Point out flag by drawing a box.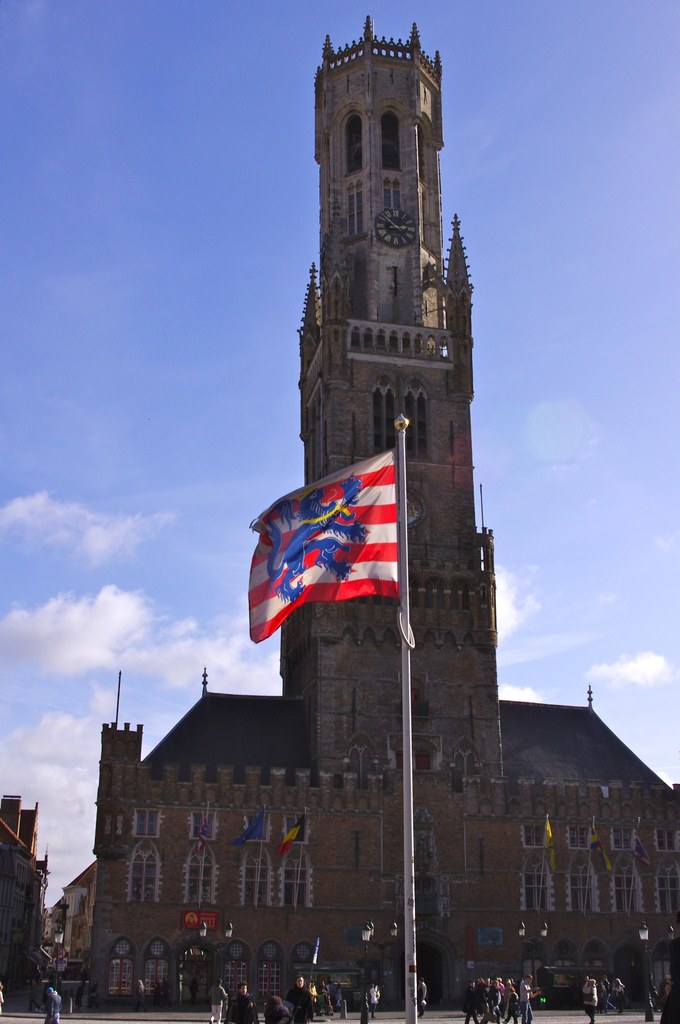
box(240, 433, 418, 659).
